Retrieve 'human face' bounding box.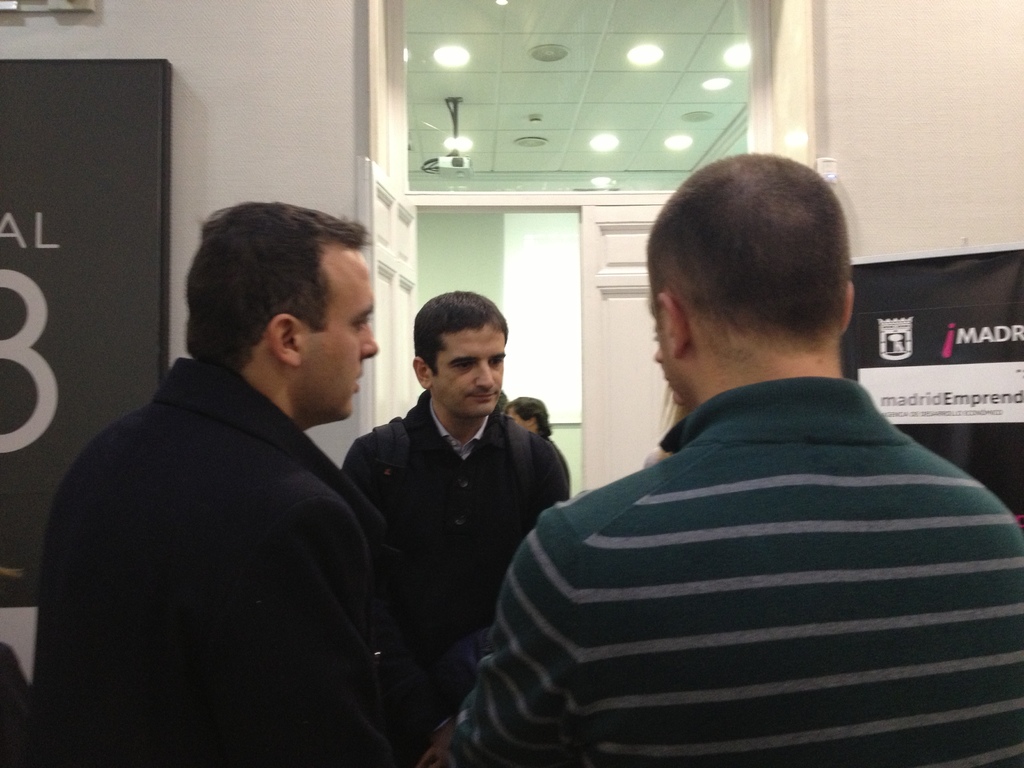
Bounding box: {"x1": 429, "y1": 322, "x2": 501, "y2": 415}.
